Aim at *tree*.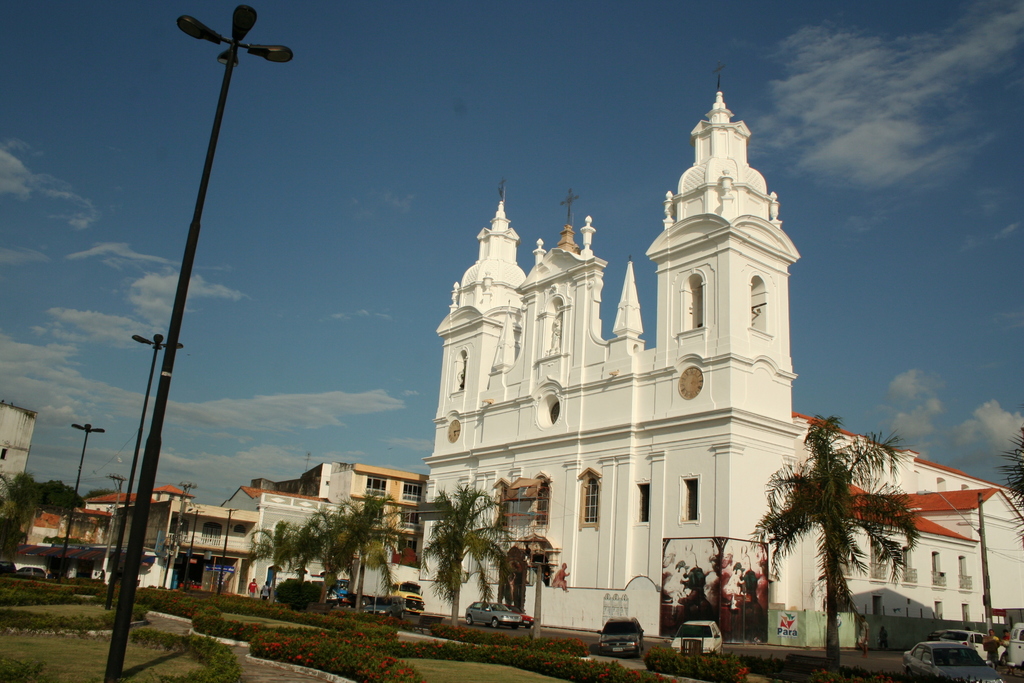
Aimed at BBox(321, 494, 395, 614).
